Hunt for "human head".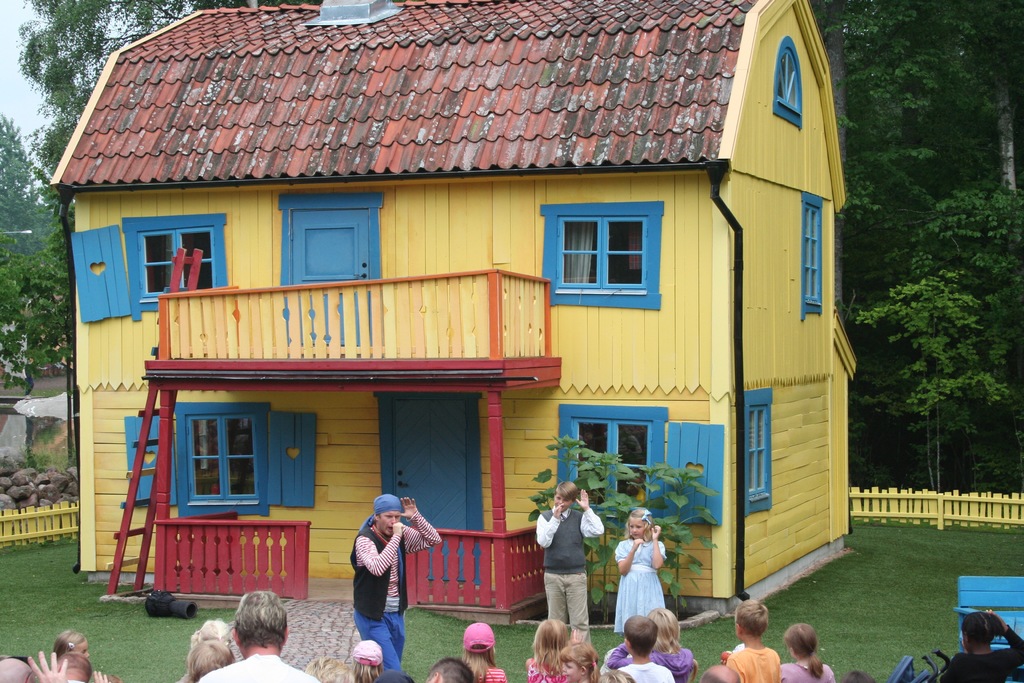
Hunted down at pyautogui.locateOnScreen(560, 639, 598, 681).
